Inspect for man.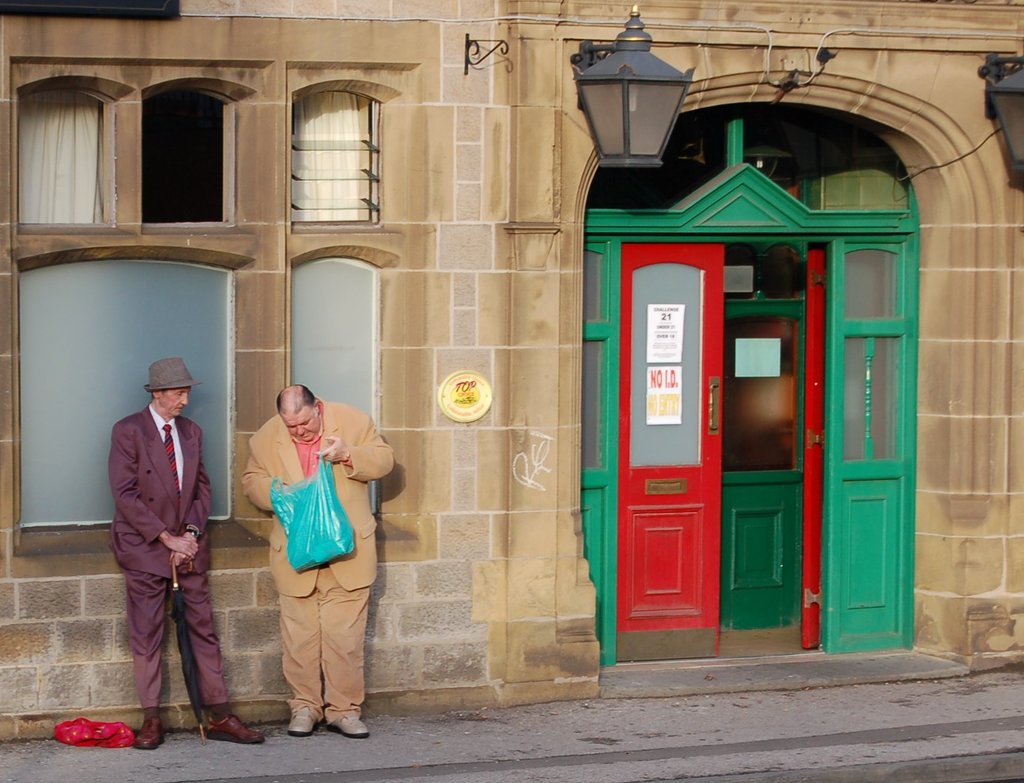
Inspection: Rect(239, 380, 396, 739).
